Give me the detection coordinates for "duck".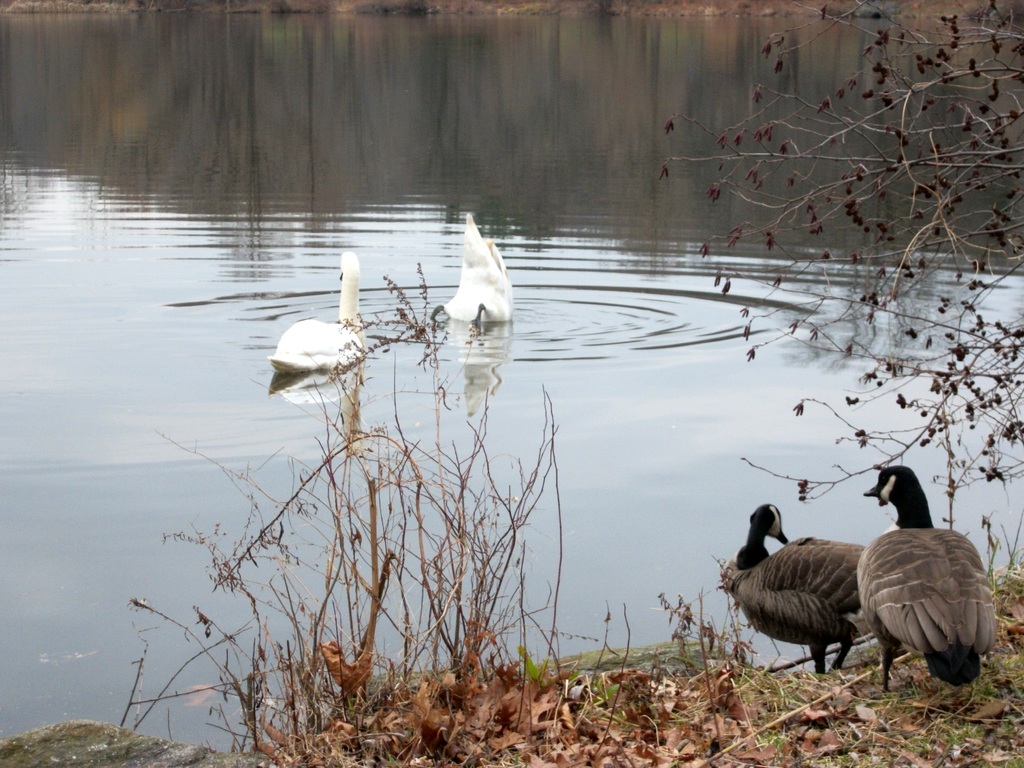
<bbox>440, 212, 517, 326</bbox>.
